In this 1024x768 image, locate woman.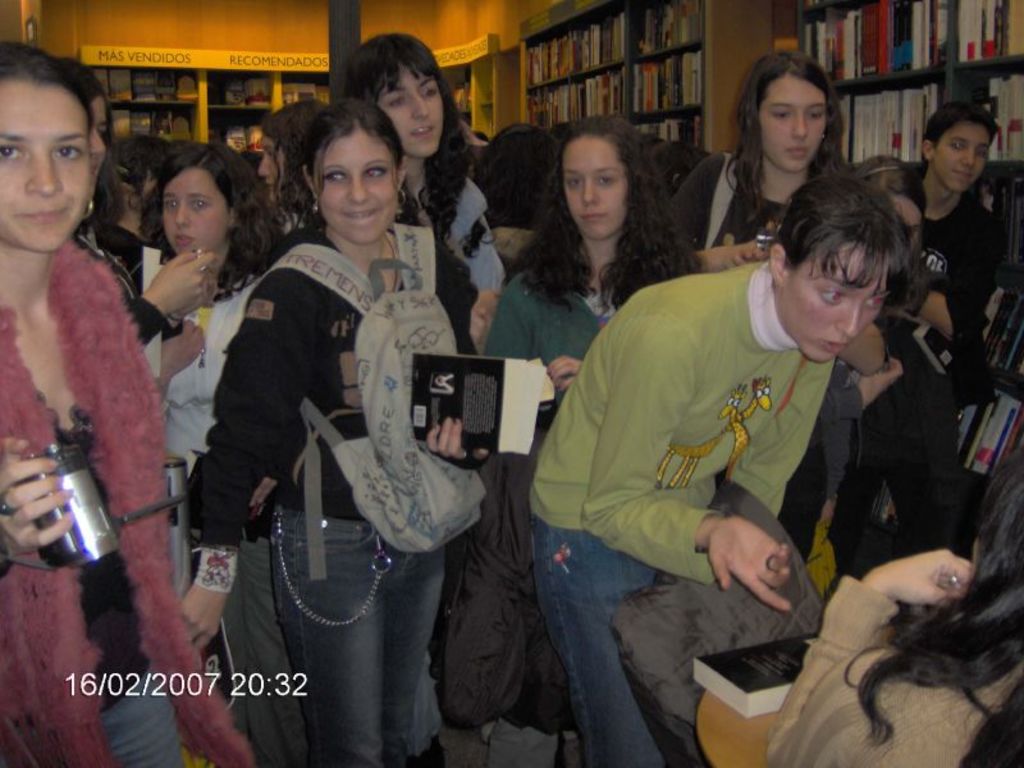
Bounding box: [472,110,701,767].
